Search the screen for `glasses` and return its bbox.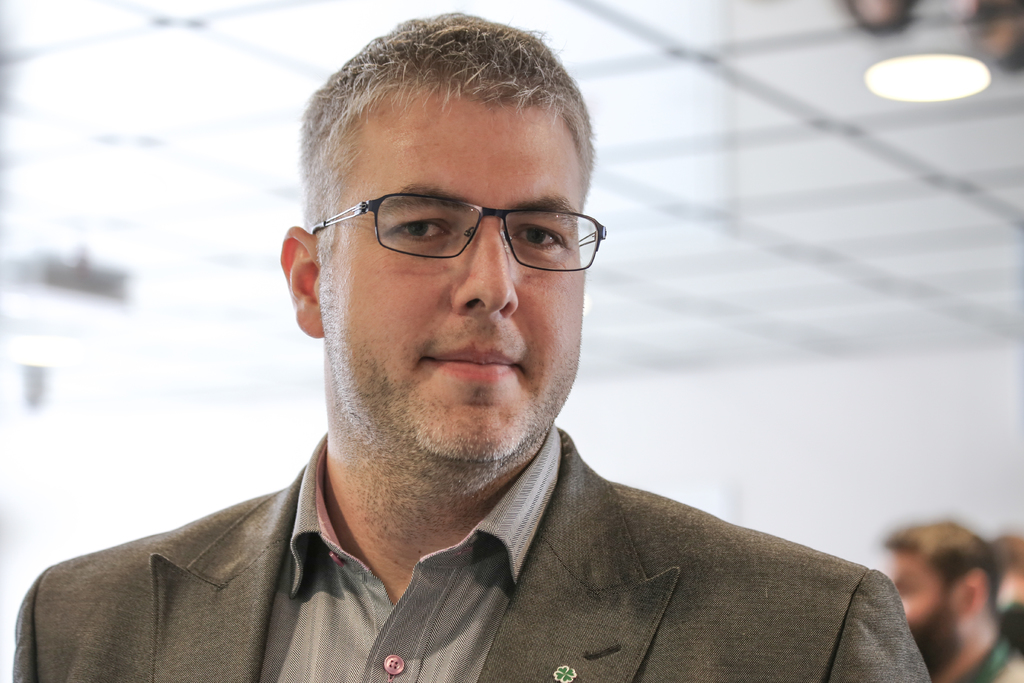
Found: [x1=320, y1=187, x2=604, y2=268].
